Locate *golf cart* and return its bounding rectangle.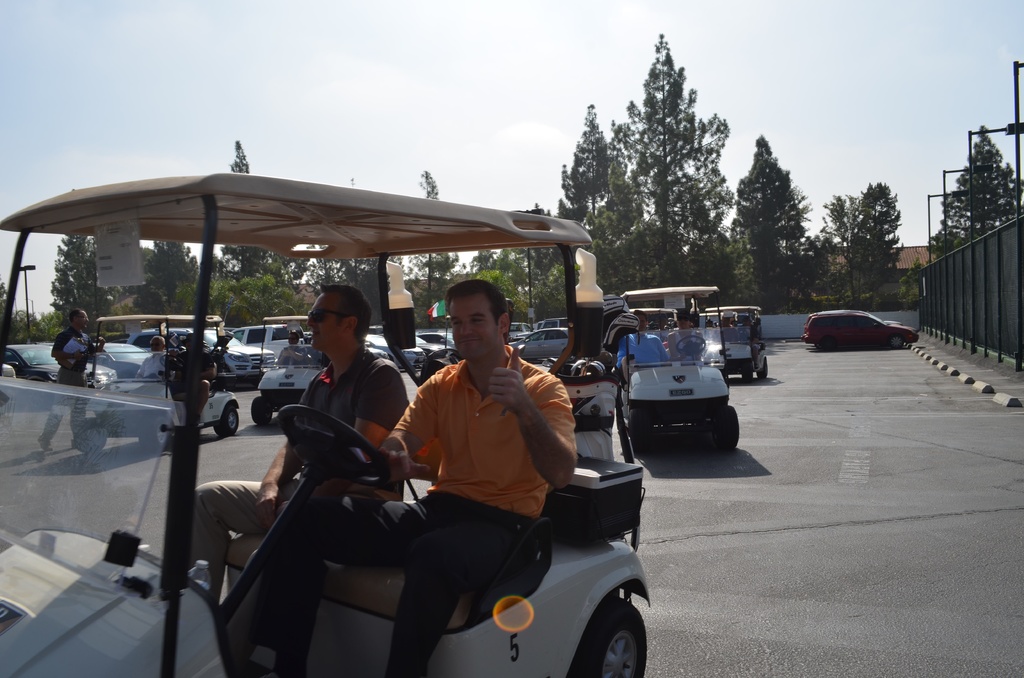
BBox(0, 172, 653, 677).
